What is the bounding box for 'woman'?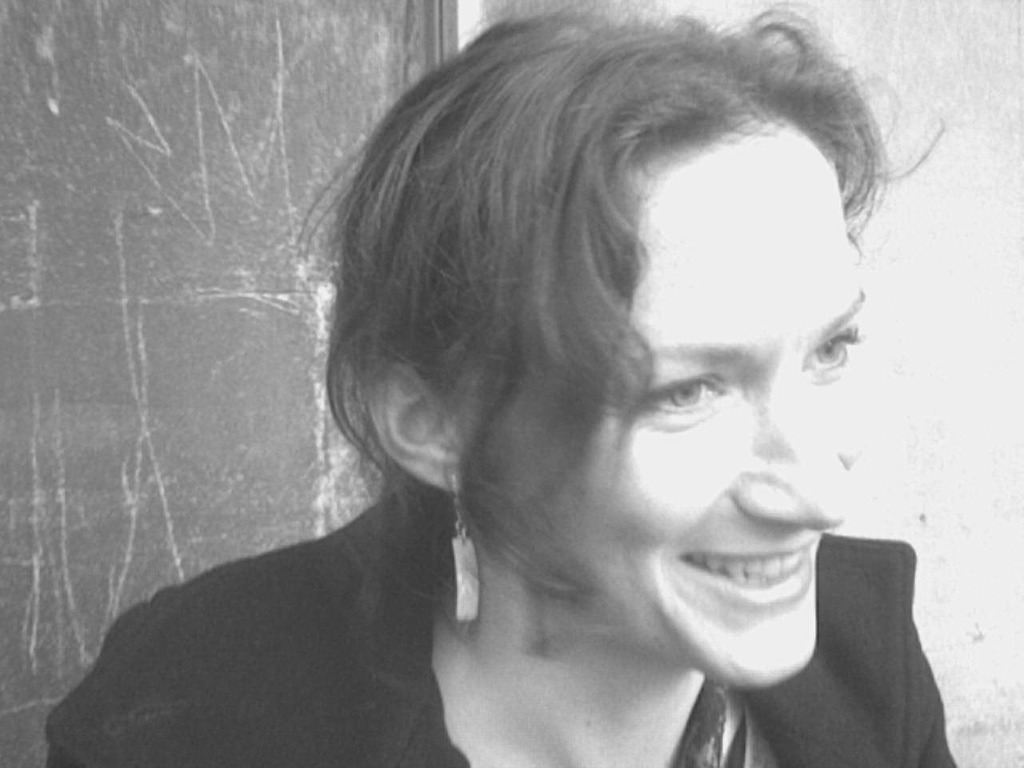
<bbox>127, 2, 947, 767</bbox>.
